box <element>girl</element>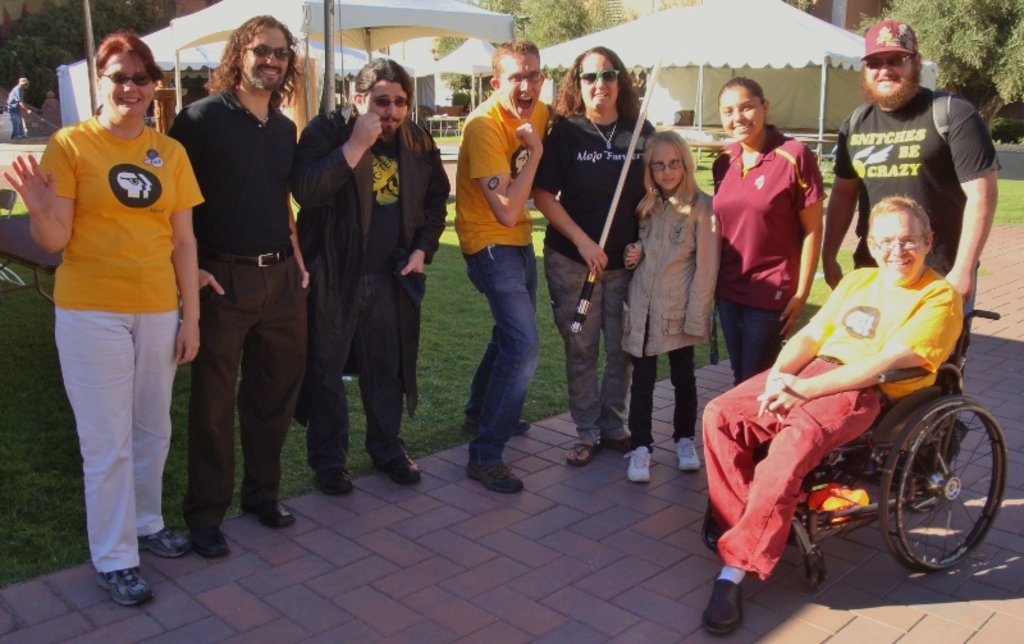
Rect(705, 73, 828, 383)
